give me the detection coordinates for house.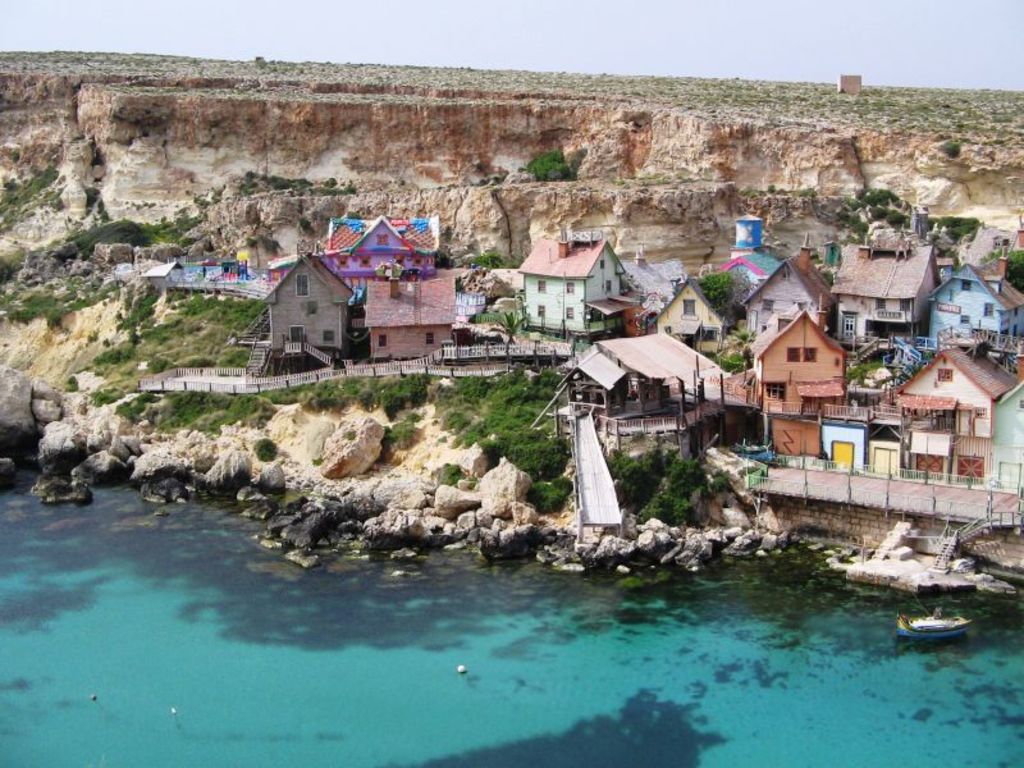
detection(362, 278, 458, 356).
